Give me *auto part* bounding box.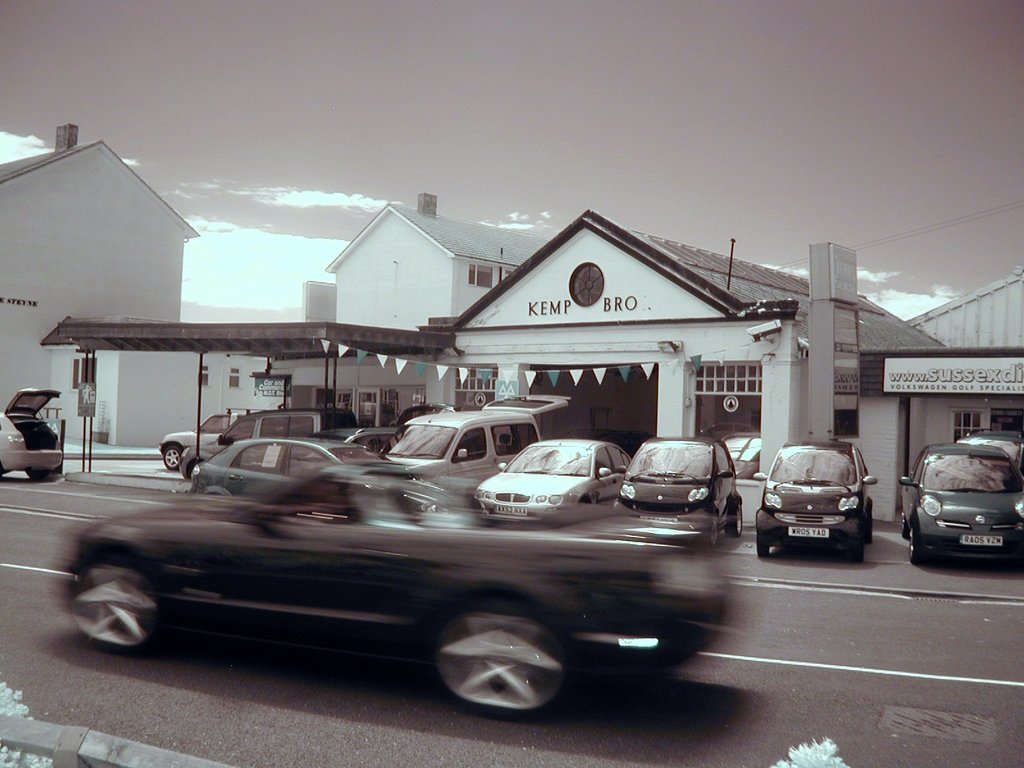
[x1=765, y1=445, x2=873, y2=492].
